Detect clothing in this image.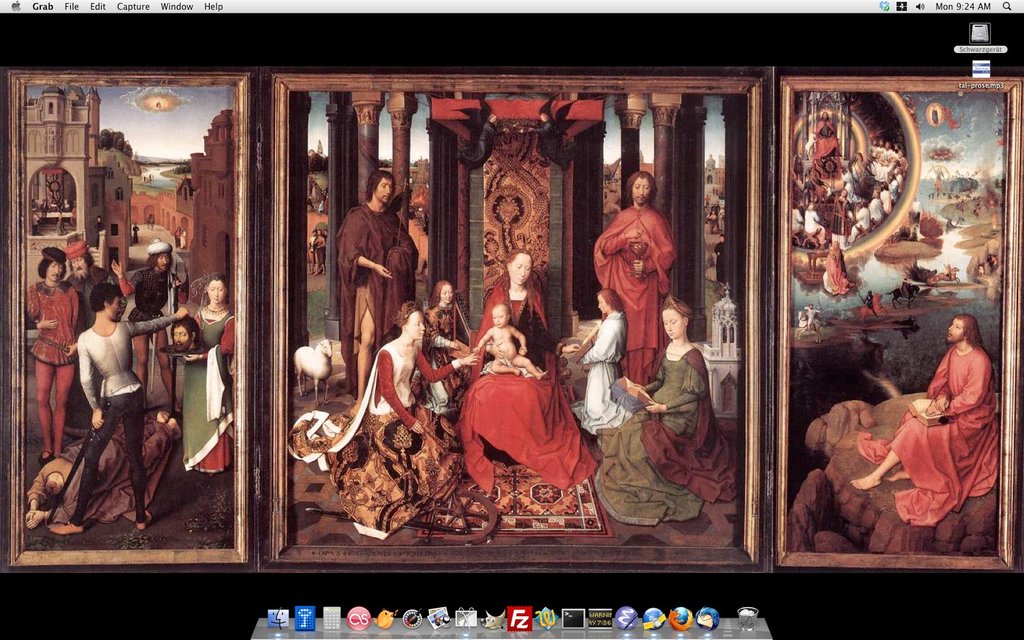
Detection: rect(110, 269, 188, 333).
